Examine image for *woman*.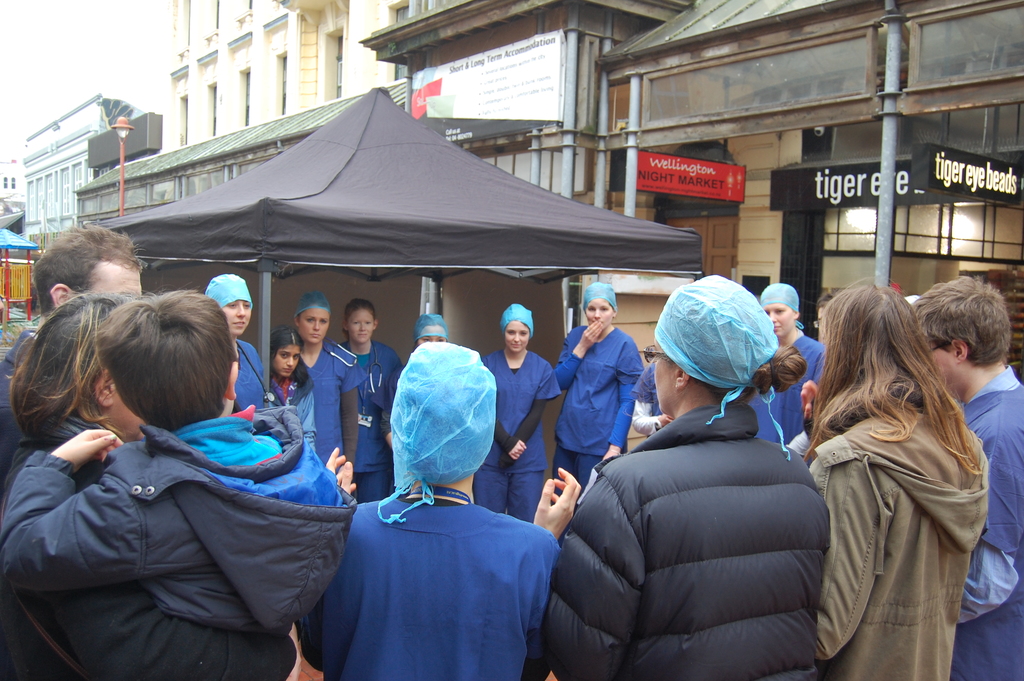
Examination result: x1=339, y1=295, x2=404, y2=499.
